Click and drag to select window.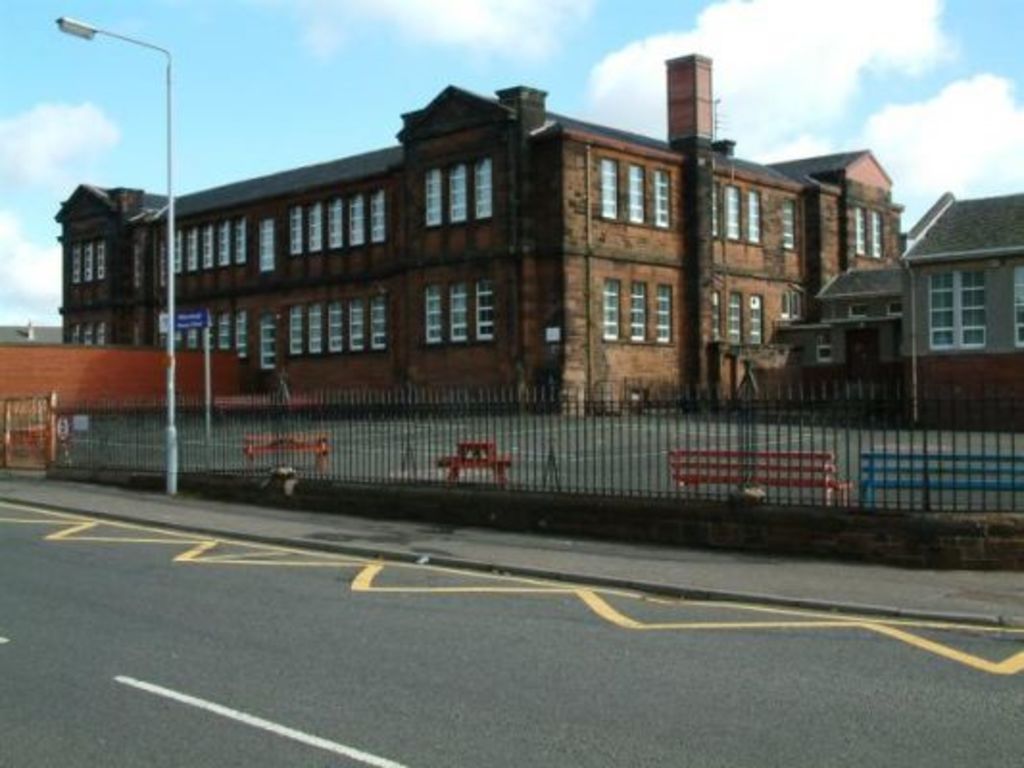
Selection: bbox=[254, 221, 280, 269].
